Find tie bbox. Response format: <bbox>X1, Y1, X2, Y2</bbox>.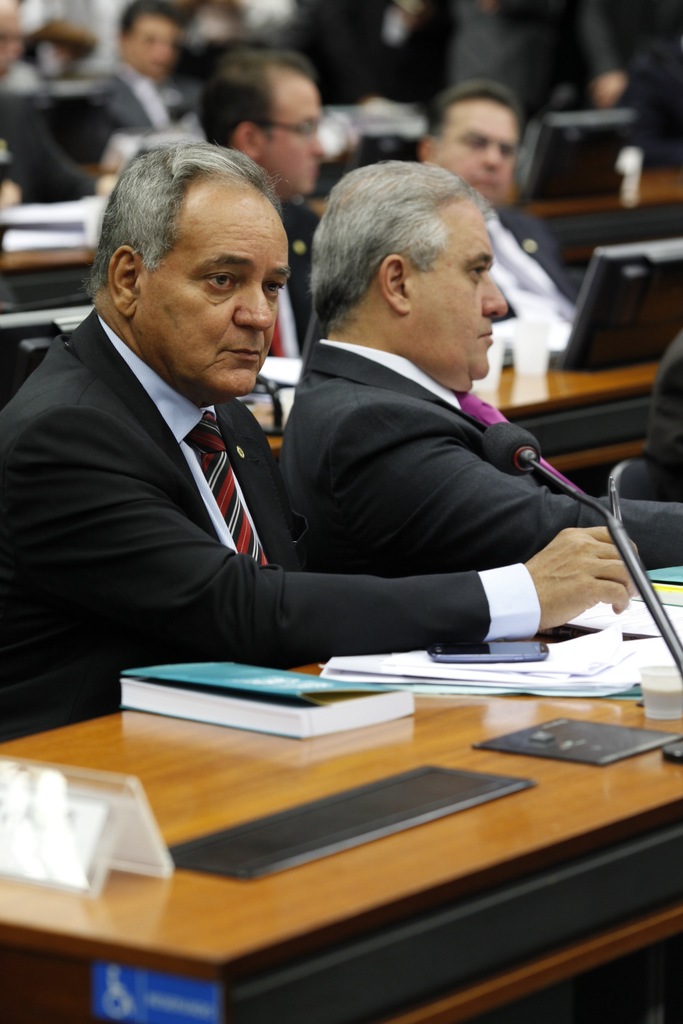
<bbox>455, 385, 582, 497</bbox>.
